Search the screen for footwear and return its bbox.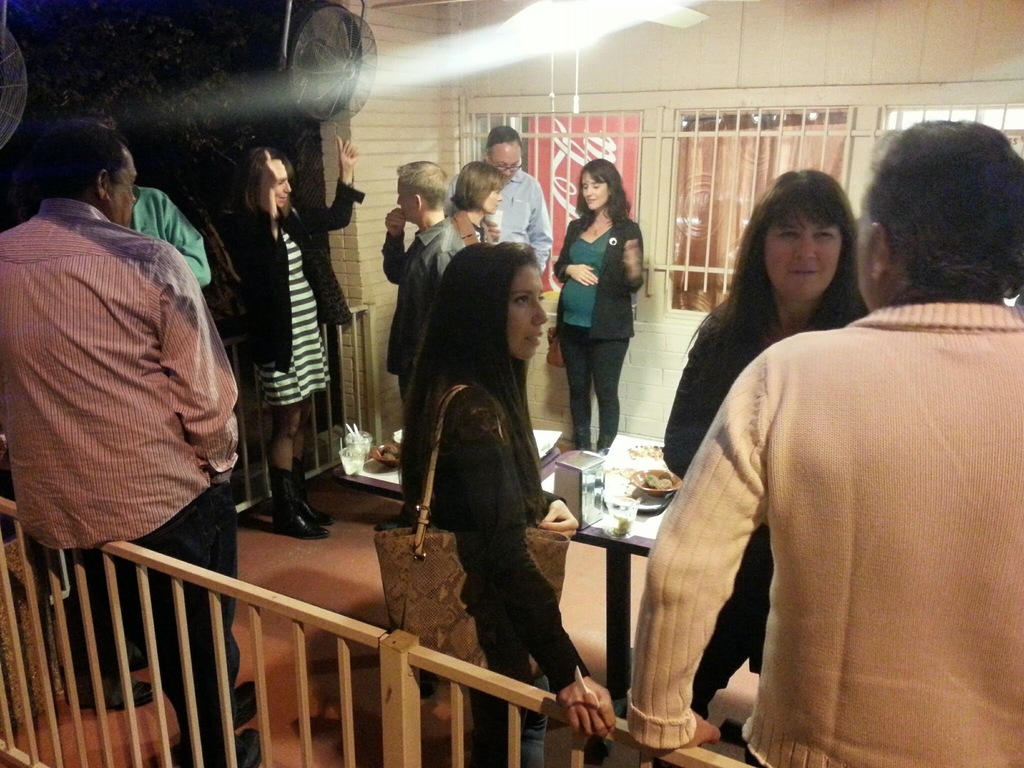
Found: bbox(595, 431, 612, 454).
